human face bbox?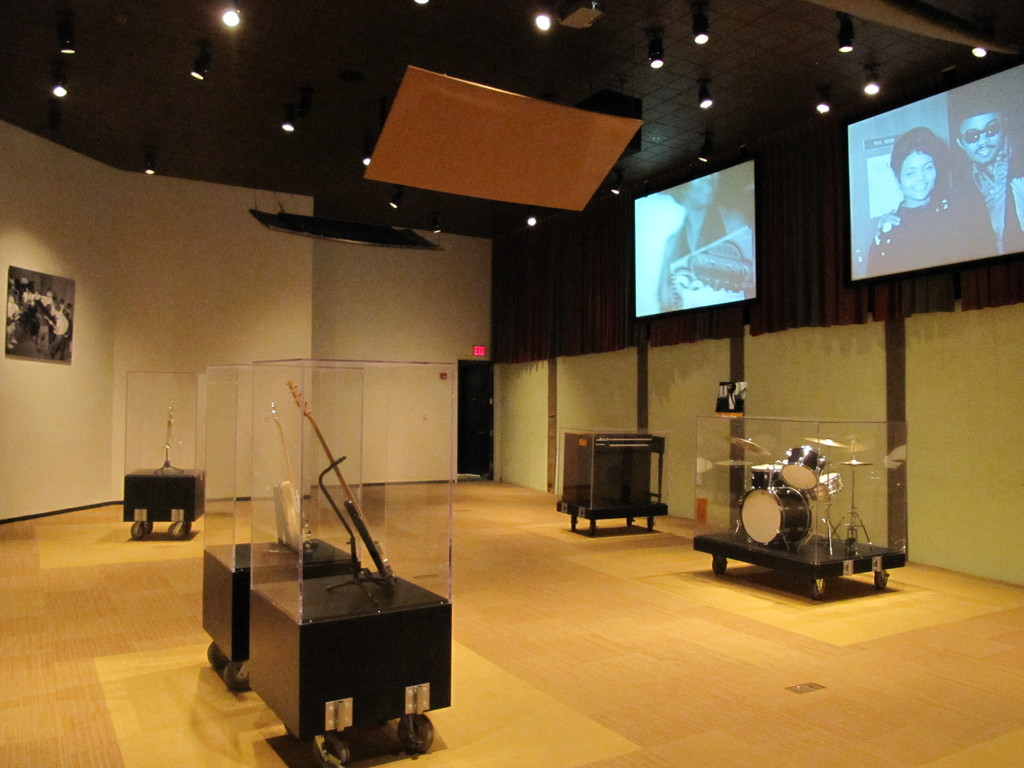
898/149/935/205
